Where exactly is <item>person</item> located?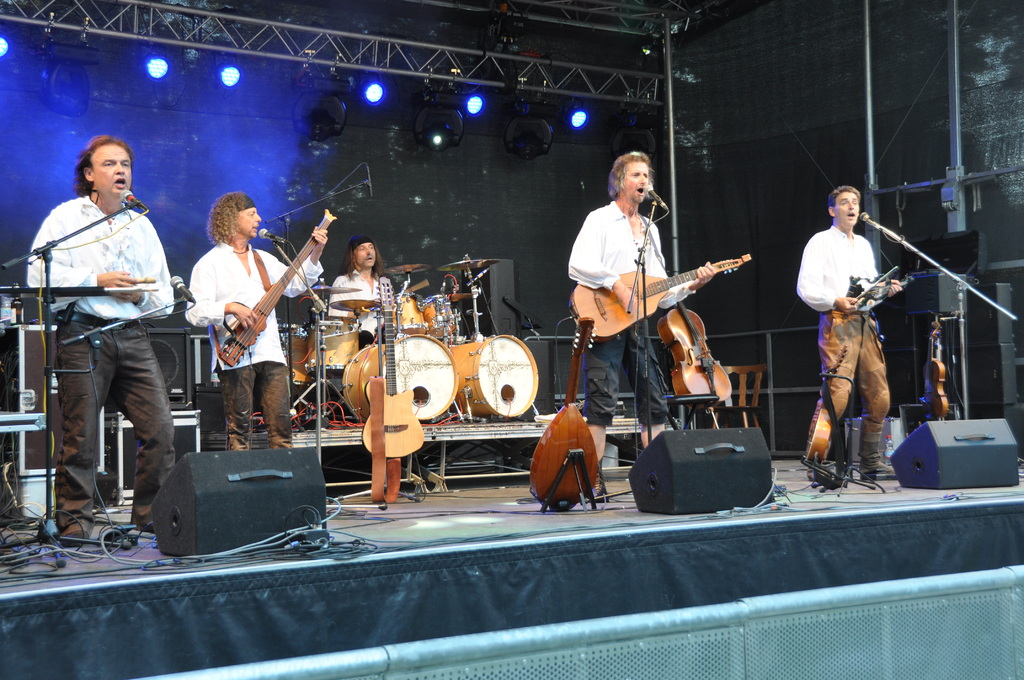
Its bounding box is Rect(309, 238, 400, 375).
